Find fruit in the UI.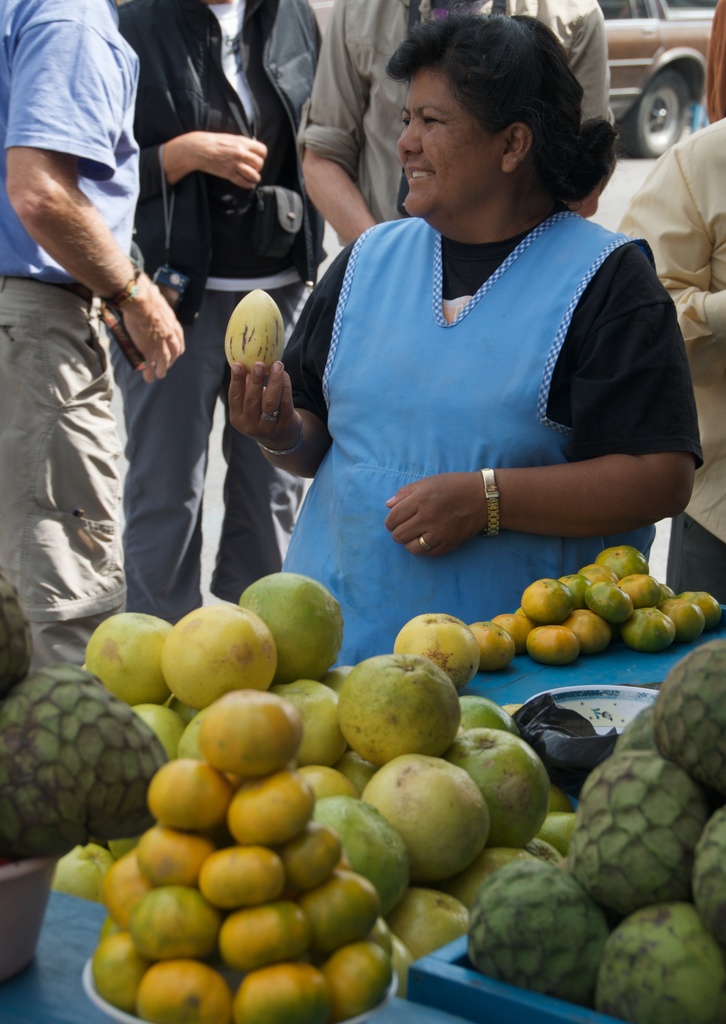
UI element at select_region(328, 657, 475, 774).
